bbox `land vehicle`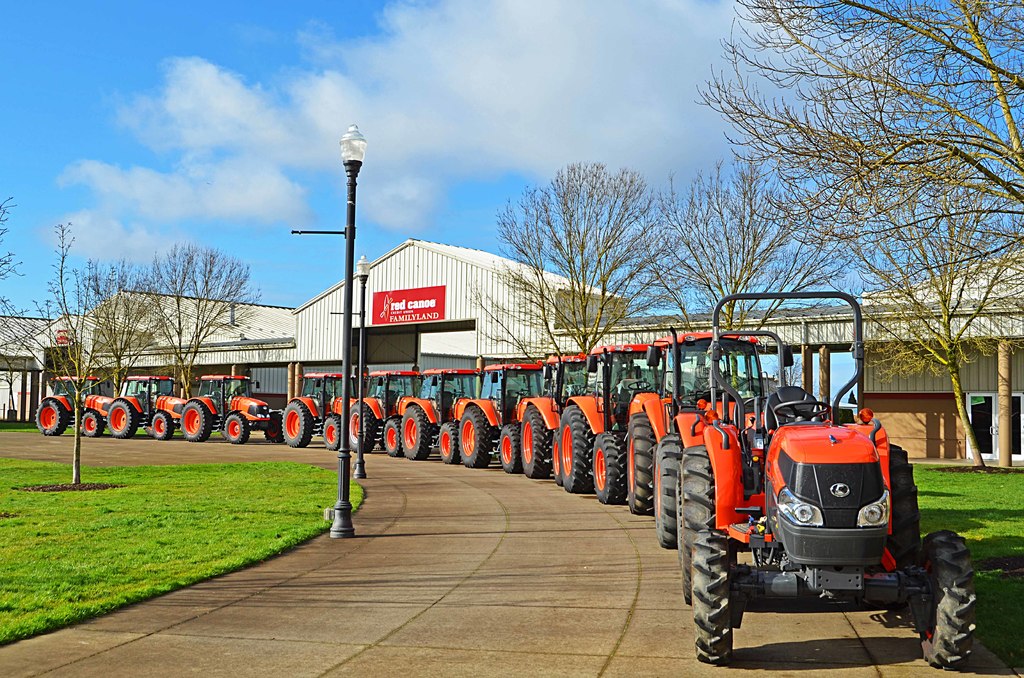
region(285, 366, 360, 449)
